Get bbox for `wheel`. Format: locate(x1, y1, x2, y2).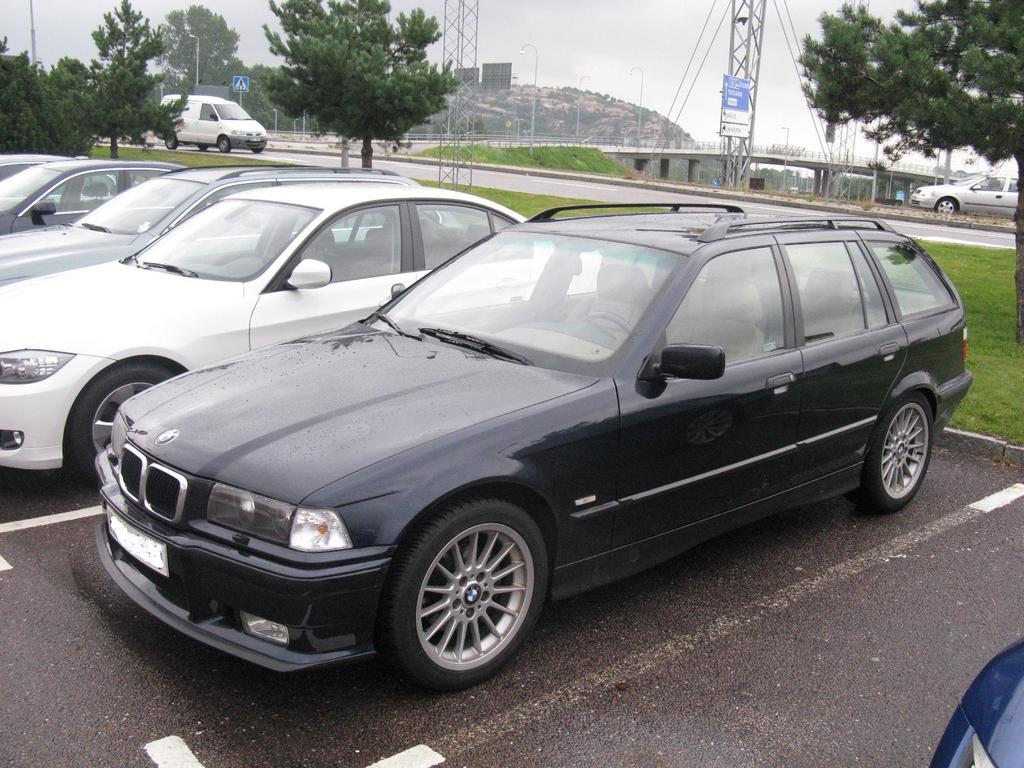
locate(251, 145, 263, 153).
